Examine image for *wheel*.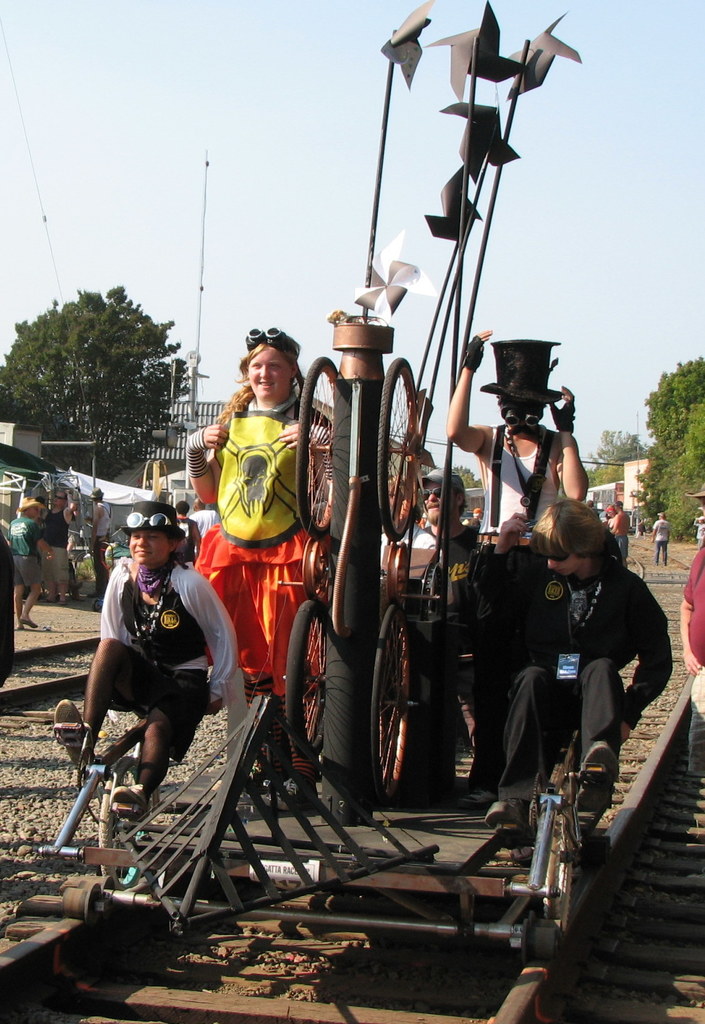
Examination result: box(286, 610, 338, 765).
